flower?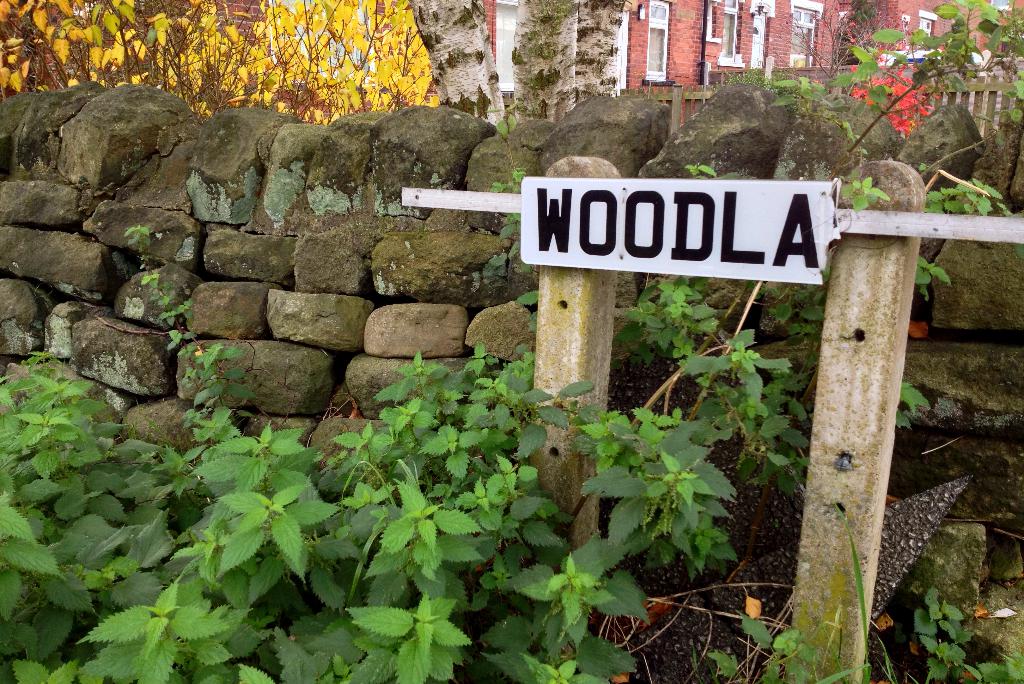
<box>845,48,943,132</box>
